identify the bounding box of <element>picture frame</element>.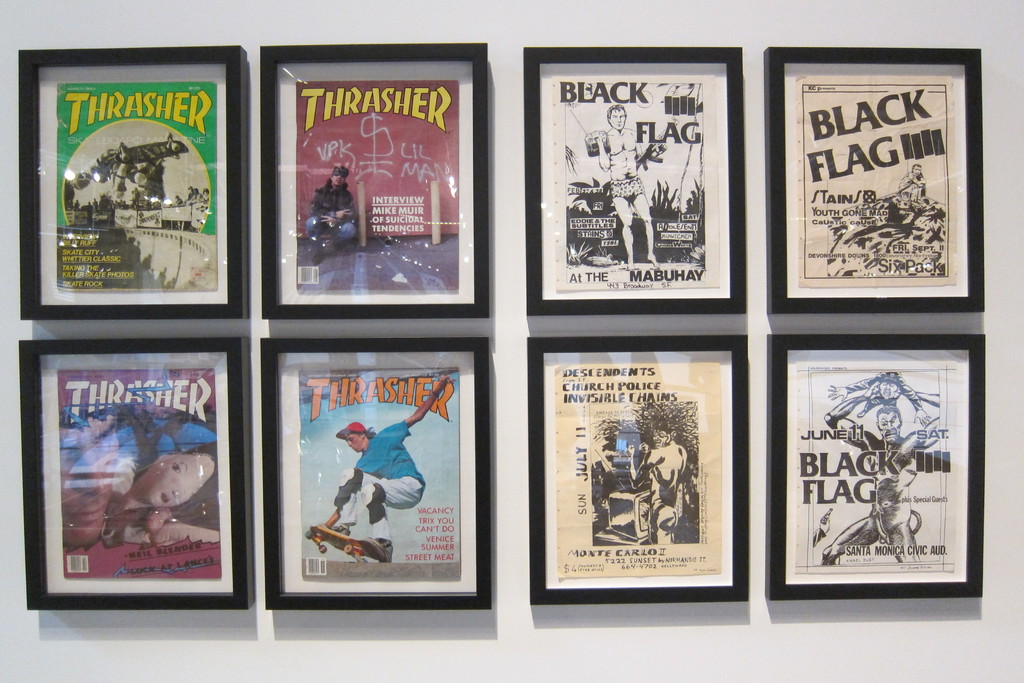
crop(760, 322, 993, 605).
